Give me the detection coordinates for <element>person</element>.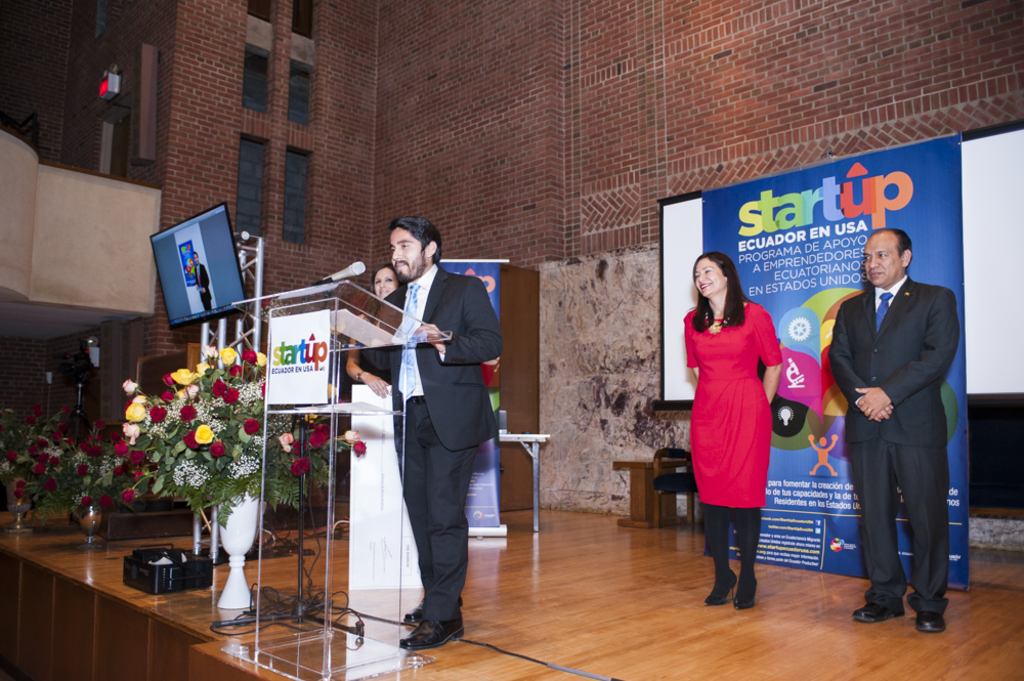
(left=340, top=260, right=395, bottom=402).
